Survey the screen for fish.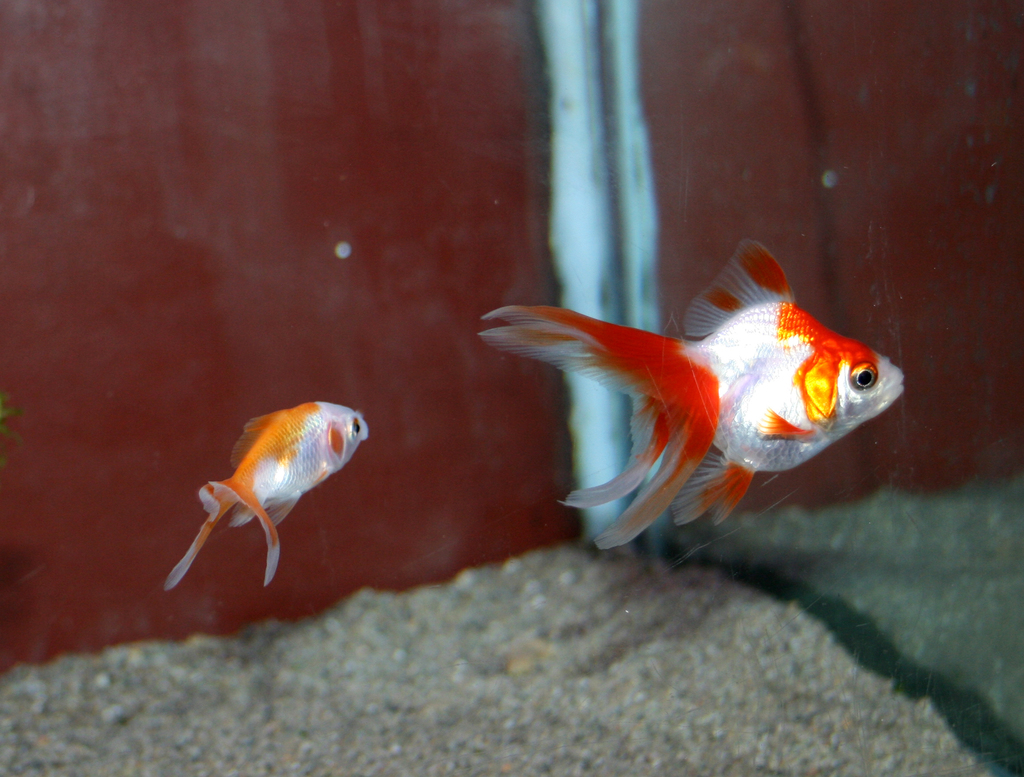
Survey found: box=[479, 236, 909, 547].
